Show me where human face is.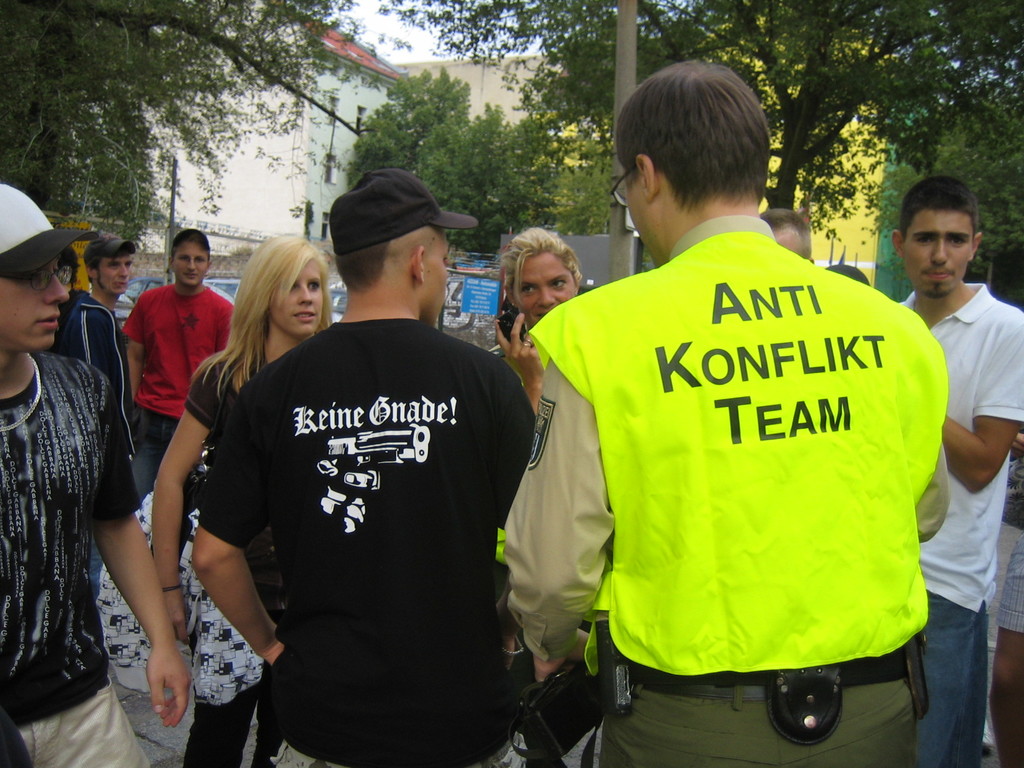
human face is at 271, 258, 326, 337.
